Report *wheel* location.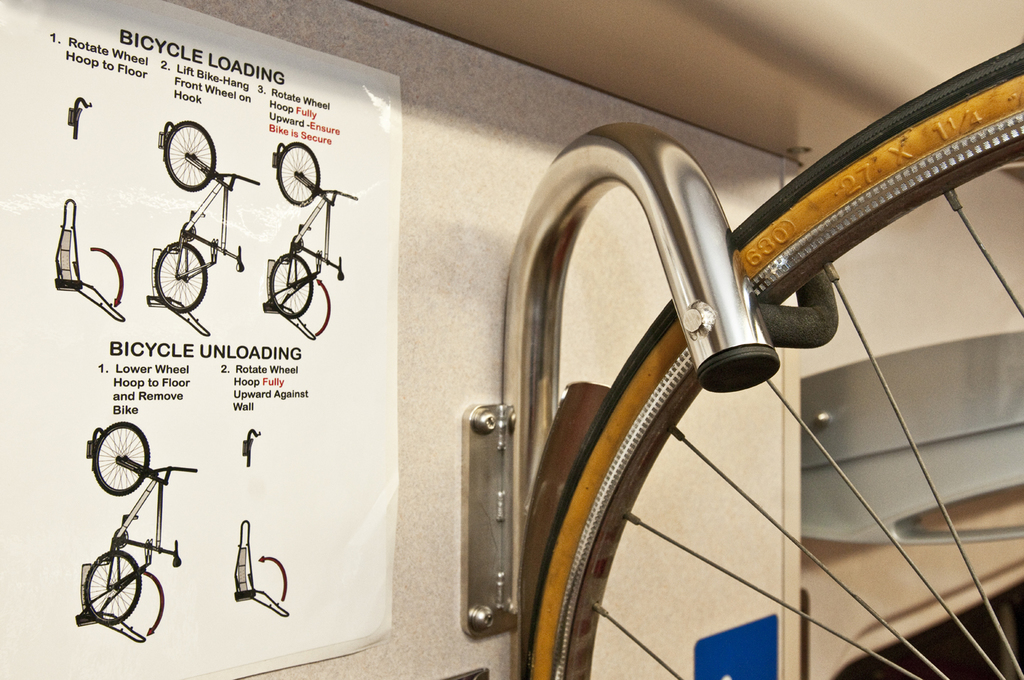
Report: bbox(513, 43, 1022, 679).
